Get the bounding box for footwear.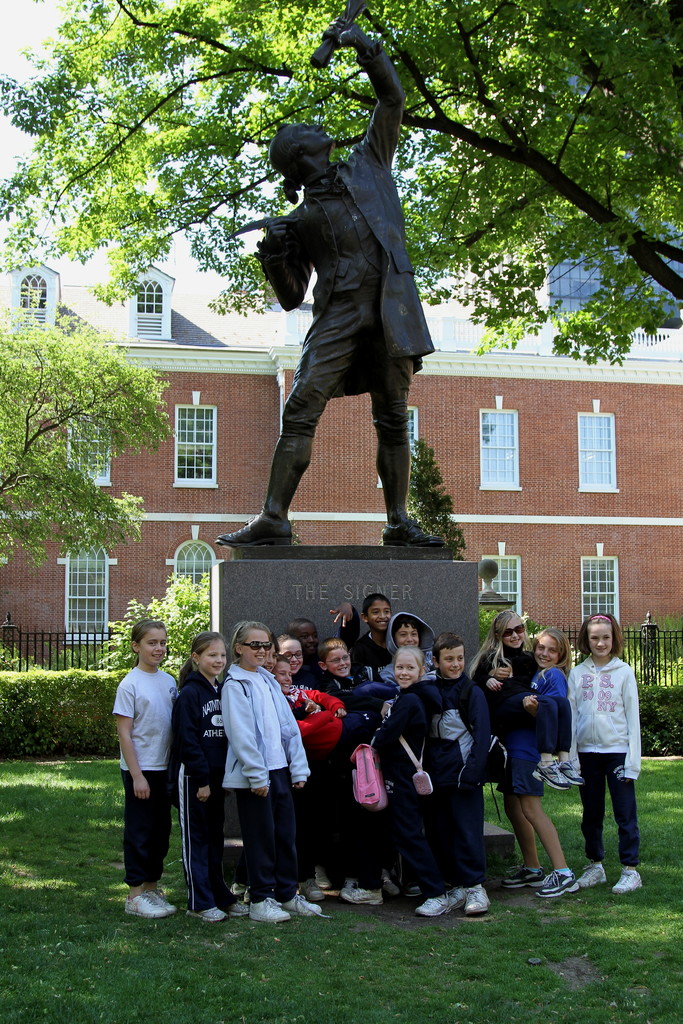
286, 895, 327, 917.
